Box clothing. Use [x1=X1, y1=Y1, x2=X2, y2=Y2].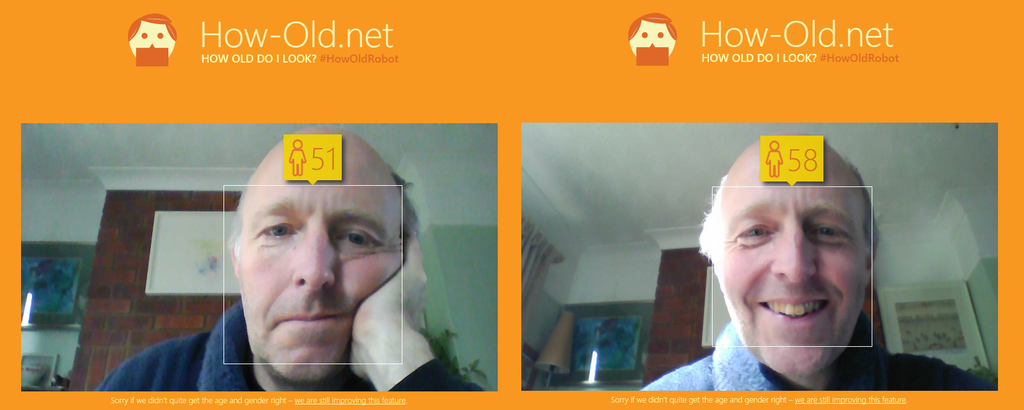
[x1=625, y1=314, x2=984, y2=400].
